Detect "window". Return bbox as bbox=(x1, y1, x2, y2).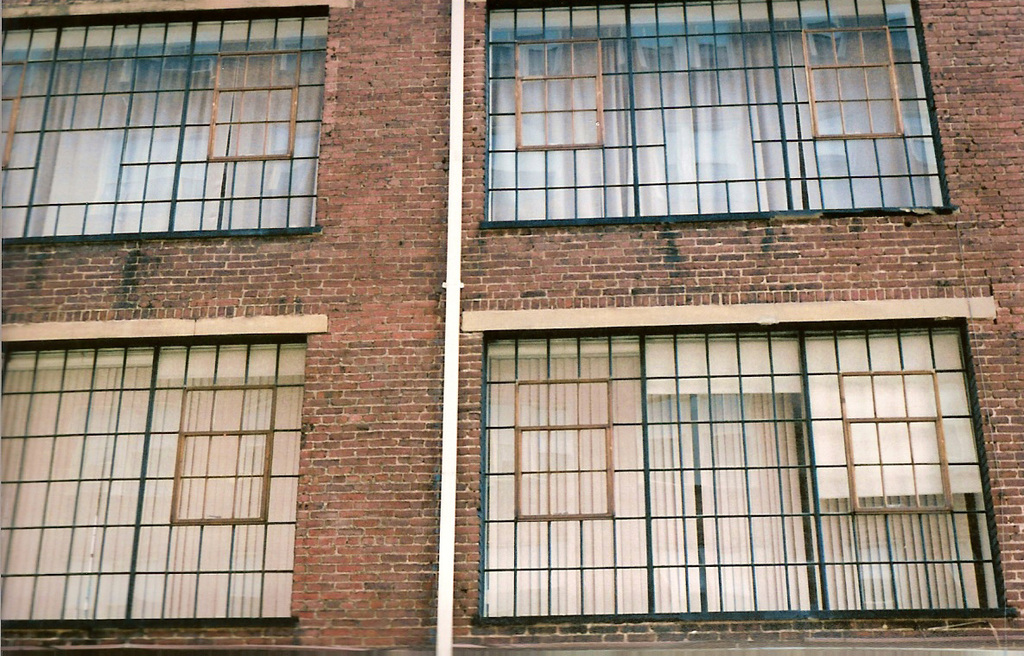
bbox=(0, 312, 326, 631).
